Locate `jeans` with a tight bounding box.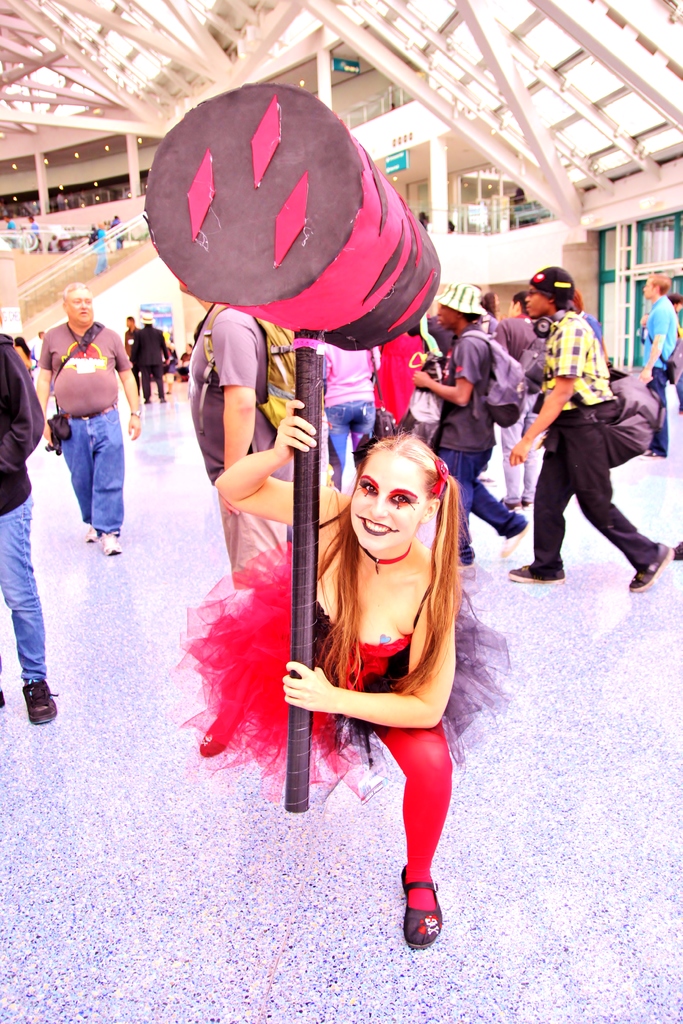
left=329, top=404, right=363, bottom=465.
